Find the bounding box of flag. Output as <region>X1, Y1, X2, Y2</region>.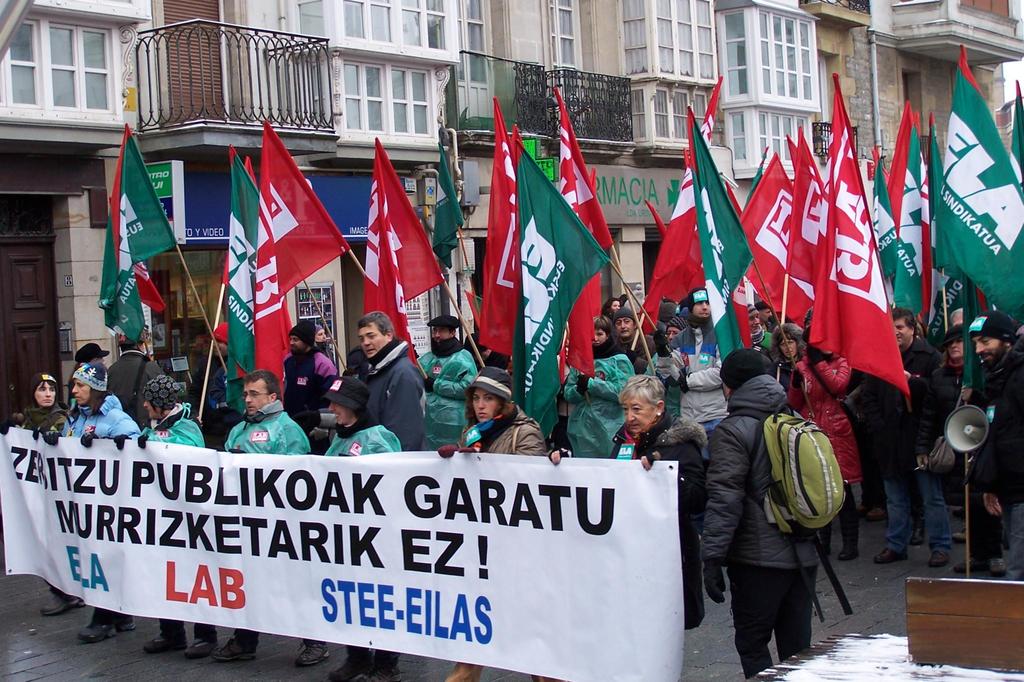
<region>478, 105, 536, 357</region>.
